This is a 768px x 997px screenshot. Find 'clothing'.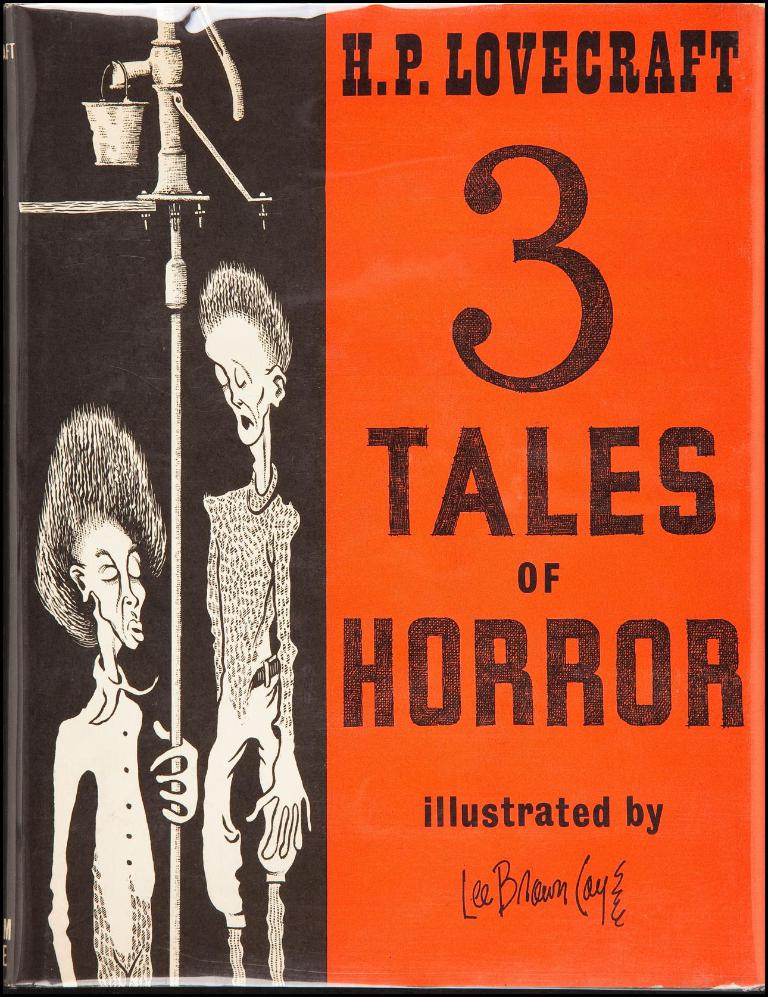
Bounding box: <box>201,456,299,927</box>.
